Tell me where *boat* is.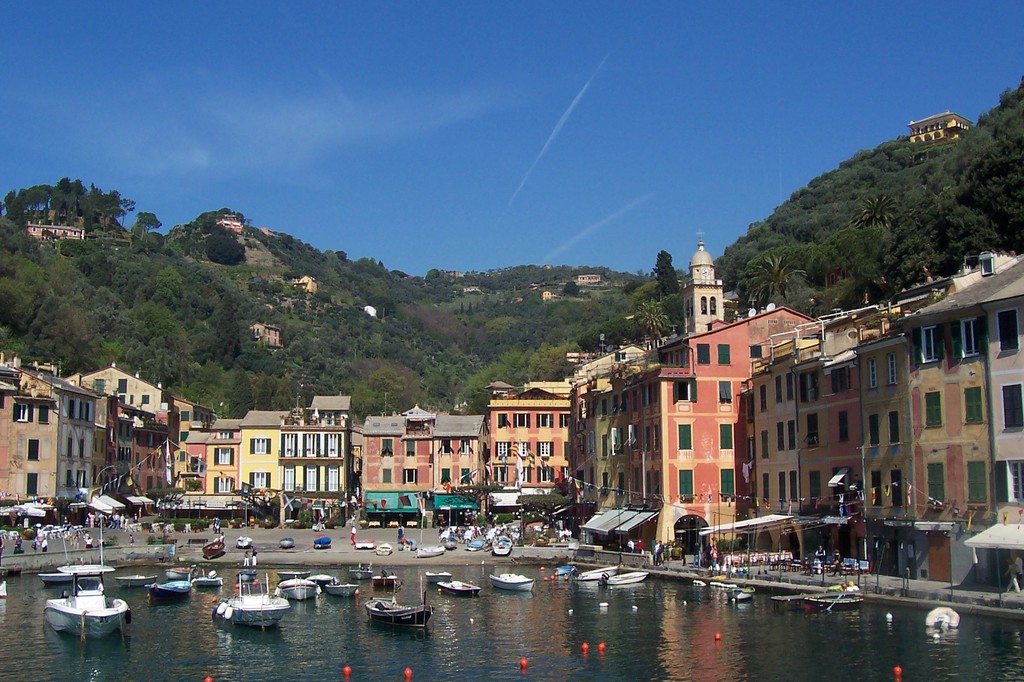
*boat* is at <bbox>56, 559, 115, 581</bbox>.
